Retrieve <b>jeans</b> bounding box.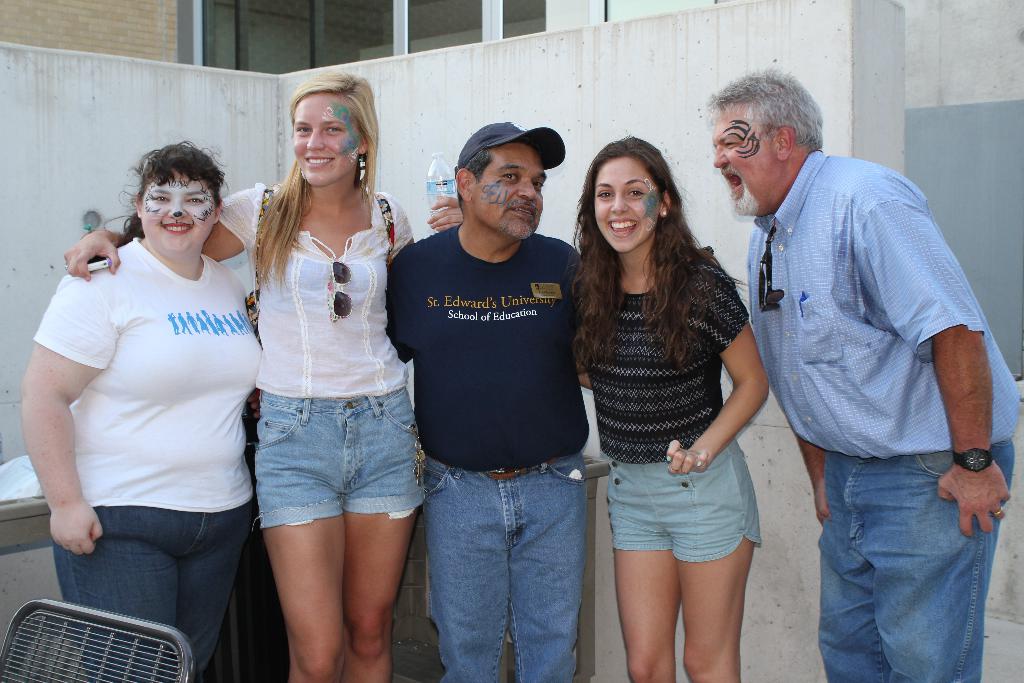
Bounding box: locate(420, 444, 588, 682).
